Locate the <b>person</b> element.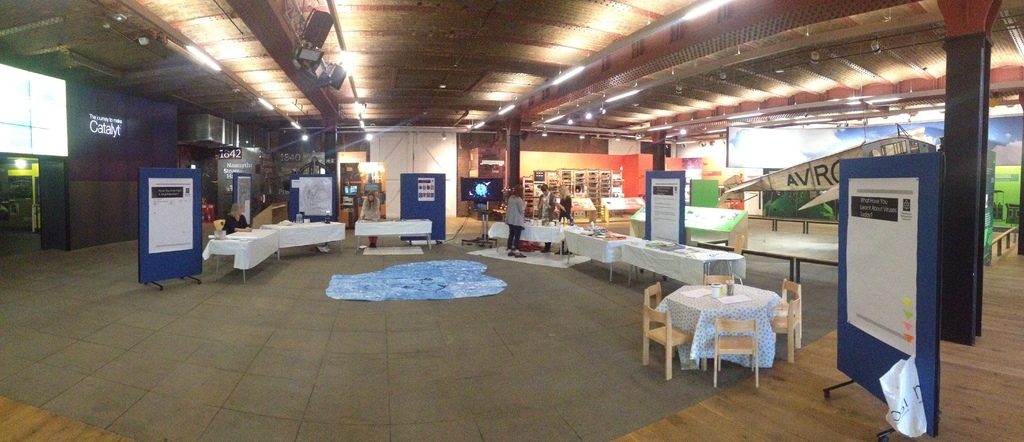
Element bbox: [538, 182, 556, 254].
